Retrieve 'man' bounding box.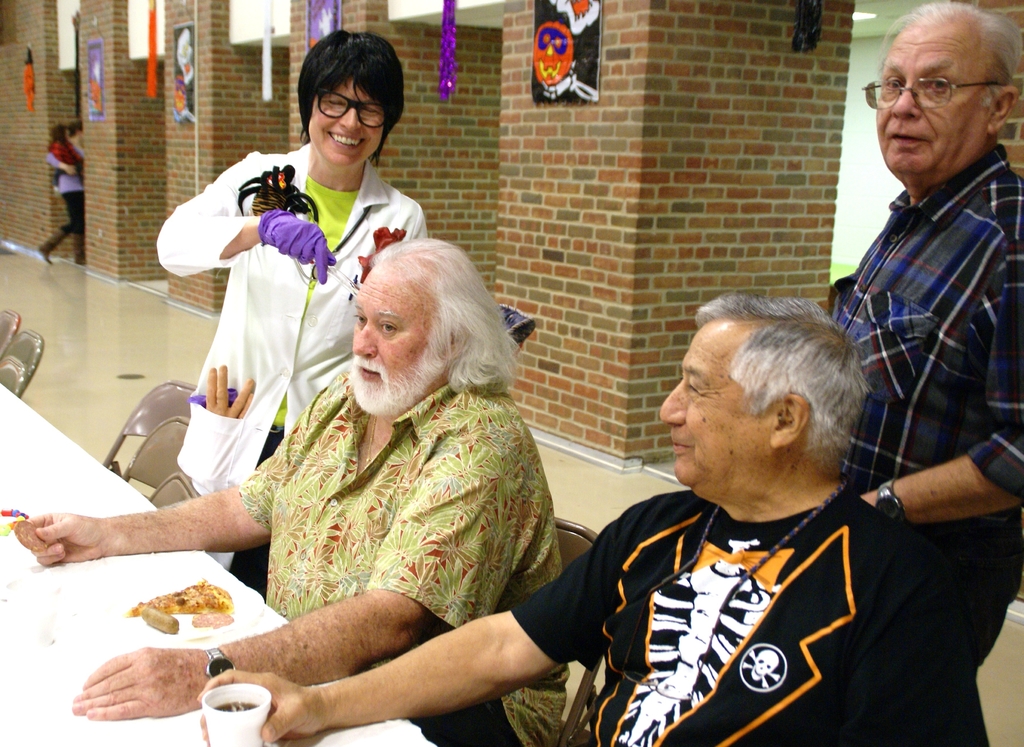
Bounding box: [797, 12, 1023, 631].
